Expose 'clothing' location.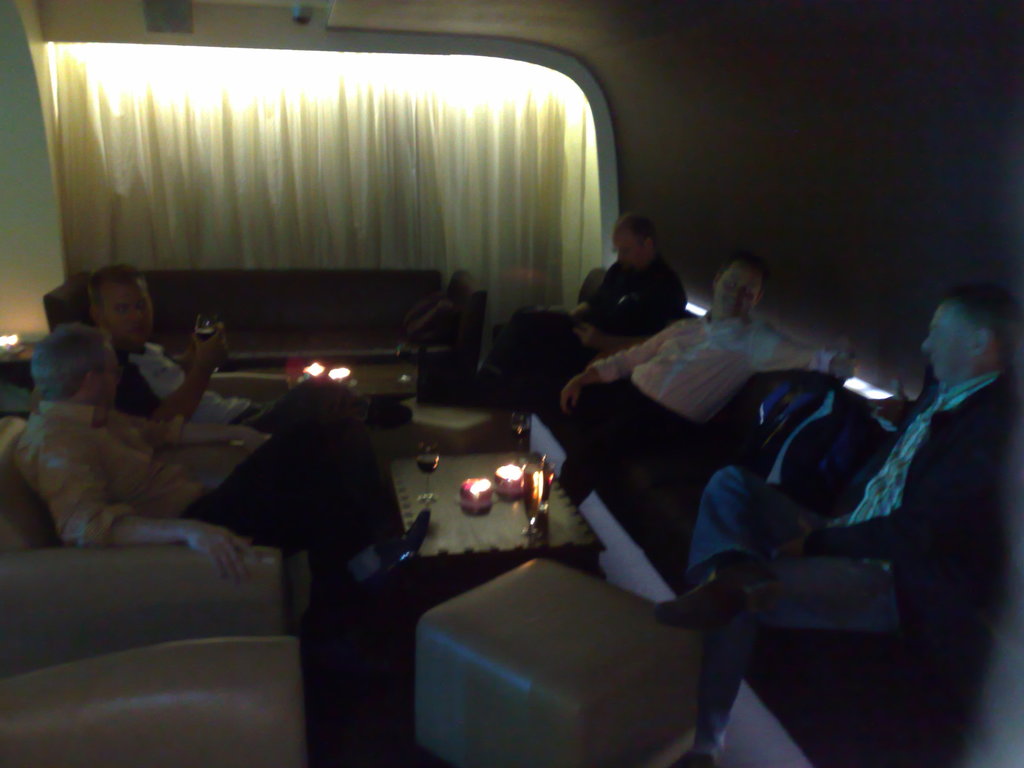
Exposed at pyautogui.locateOnScreen(8, 398, 211, 551).
